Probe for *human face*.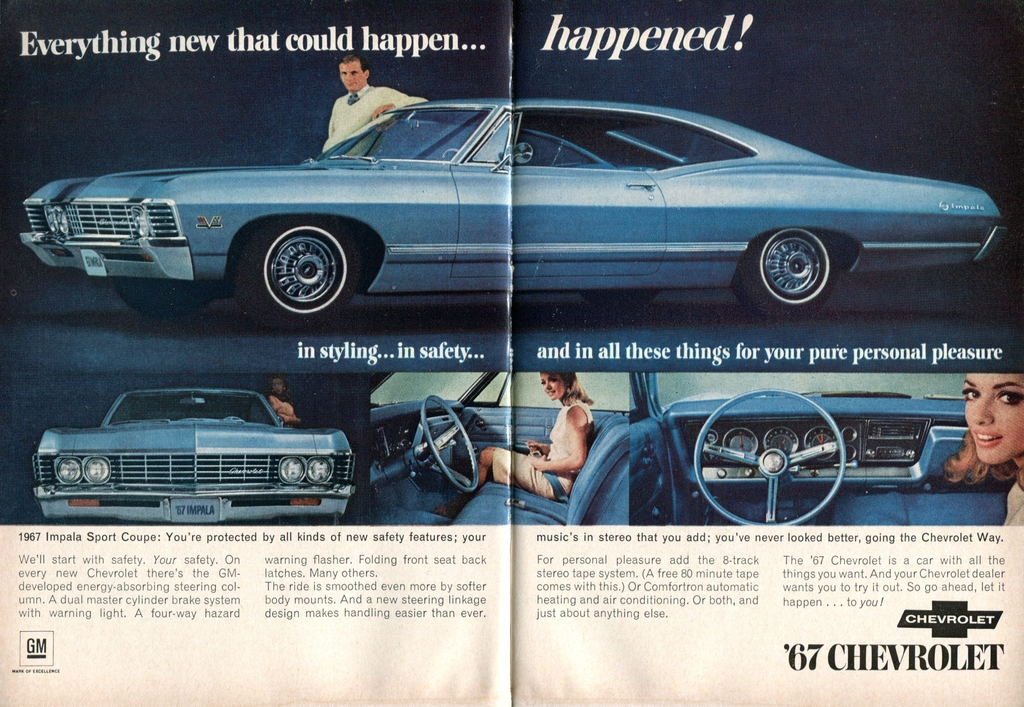
Probe result: <bbox>339, 62, 365, 92</bbox>.
